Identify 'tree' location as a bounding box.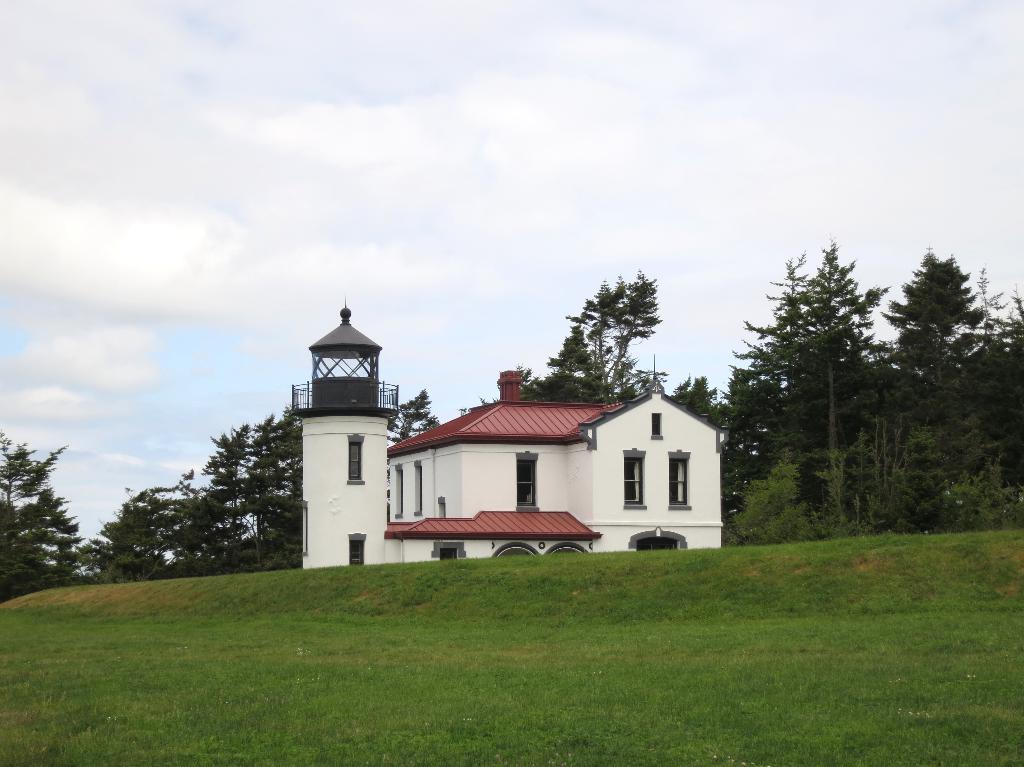
detection(0, 430, 78, 591).
